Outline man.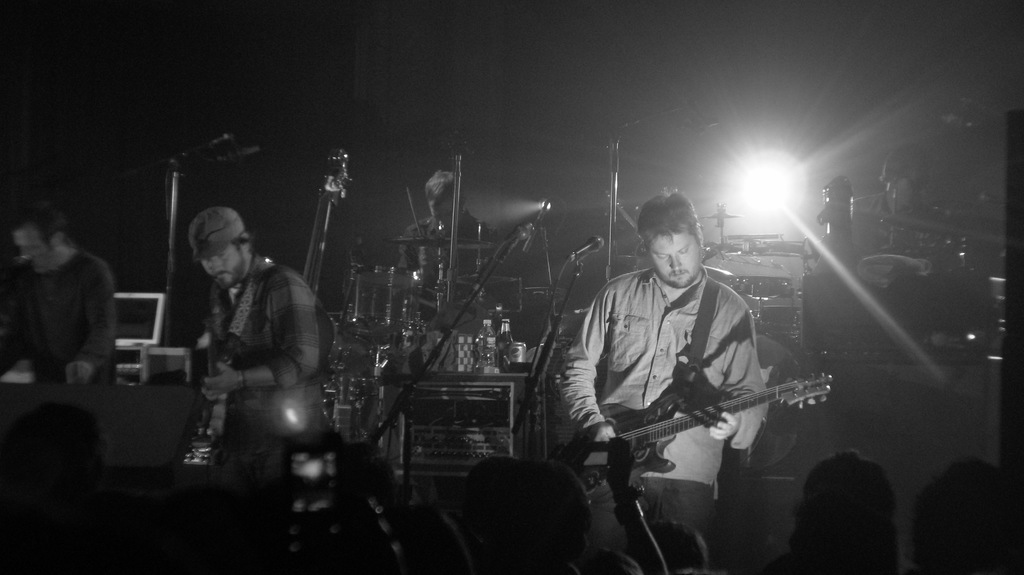
Outline: (148, 204, 323, 454).
